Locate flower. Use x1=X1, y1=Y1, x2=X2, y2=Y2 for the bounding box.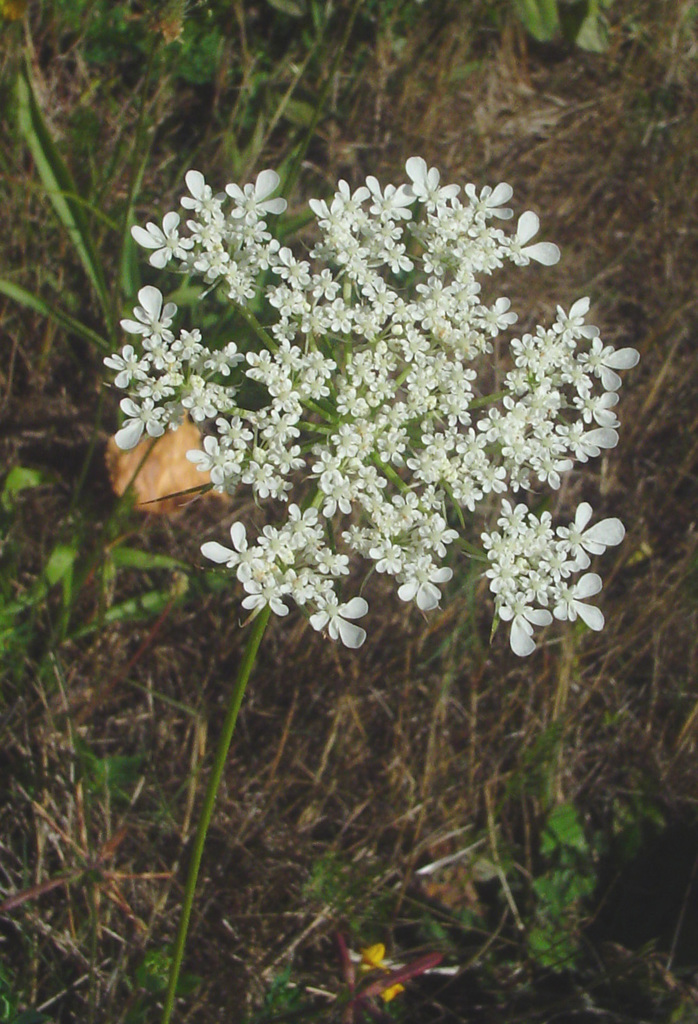
x1=187, y1=424, x2=243, y2=485.
